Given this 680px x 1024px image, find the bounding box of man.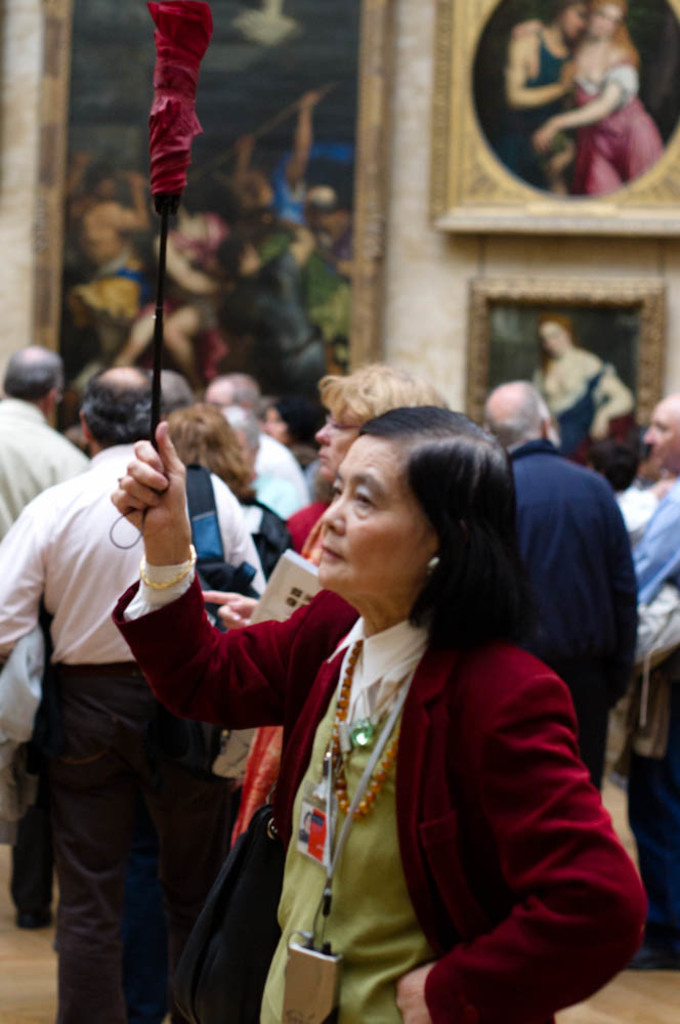
0:341:91:931.
